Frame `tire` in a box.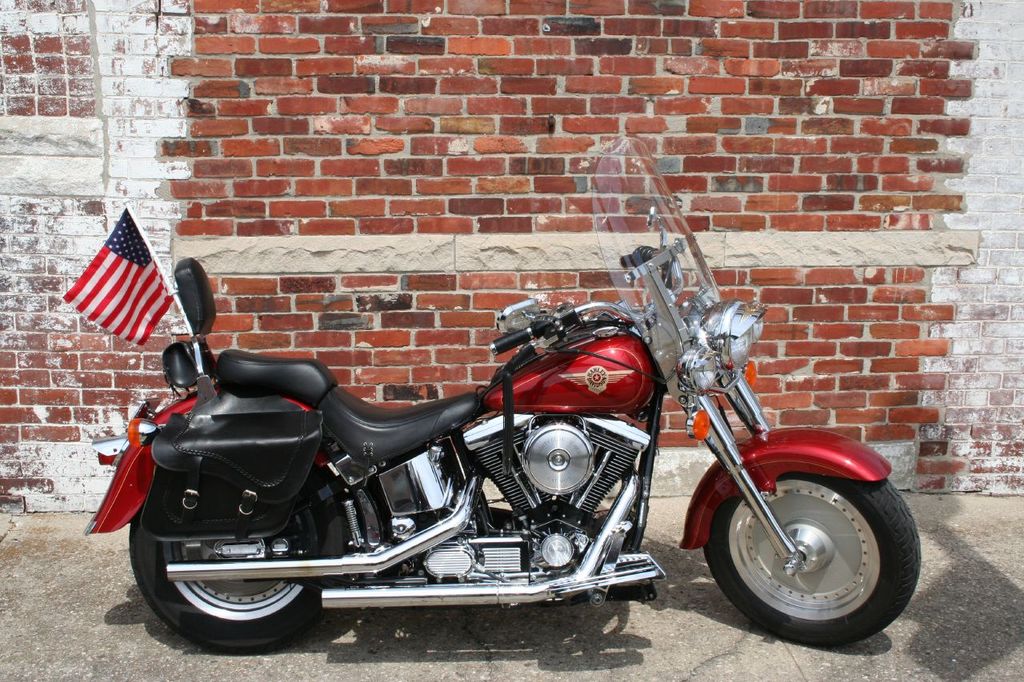
708, 457, 908, 648.
